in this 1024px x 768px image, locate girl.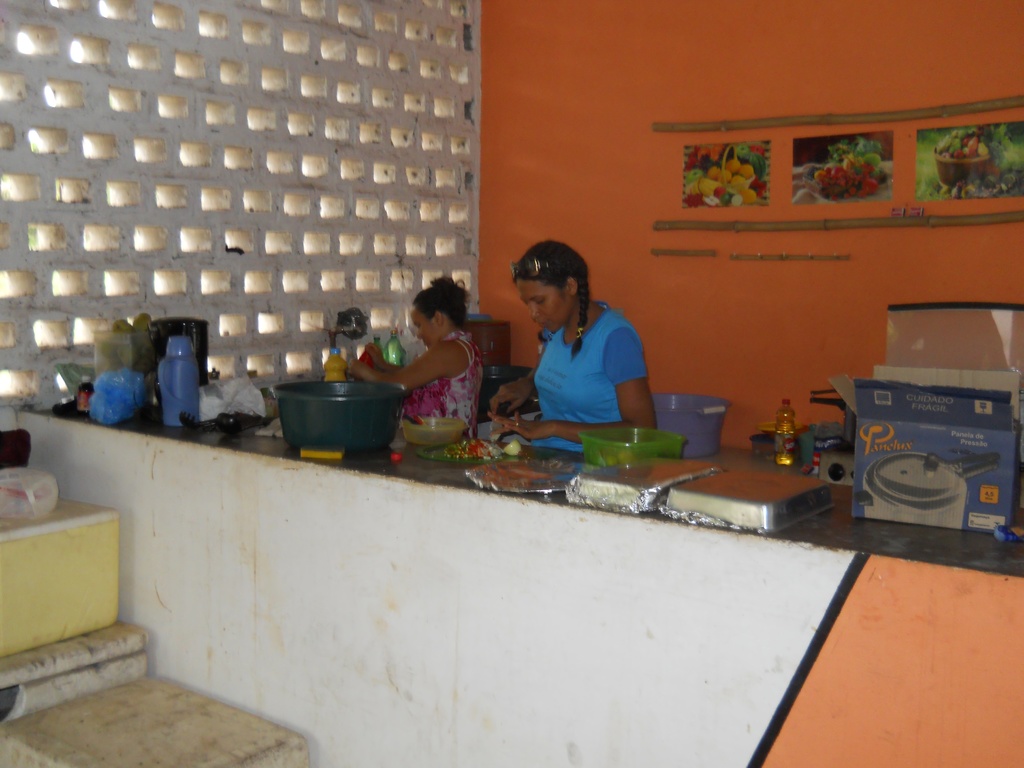
Bounding box: (left=488, top=239, right=655, bottom=451).
